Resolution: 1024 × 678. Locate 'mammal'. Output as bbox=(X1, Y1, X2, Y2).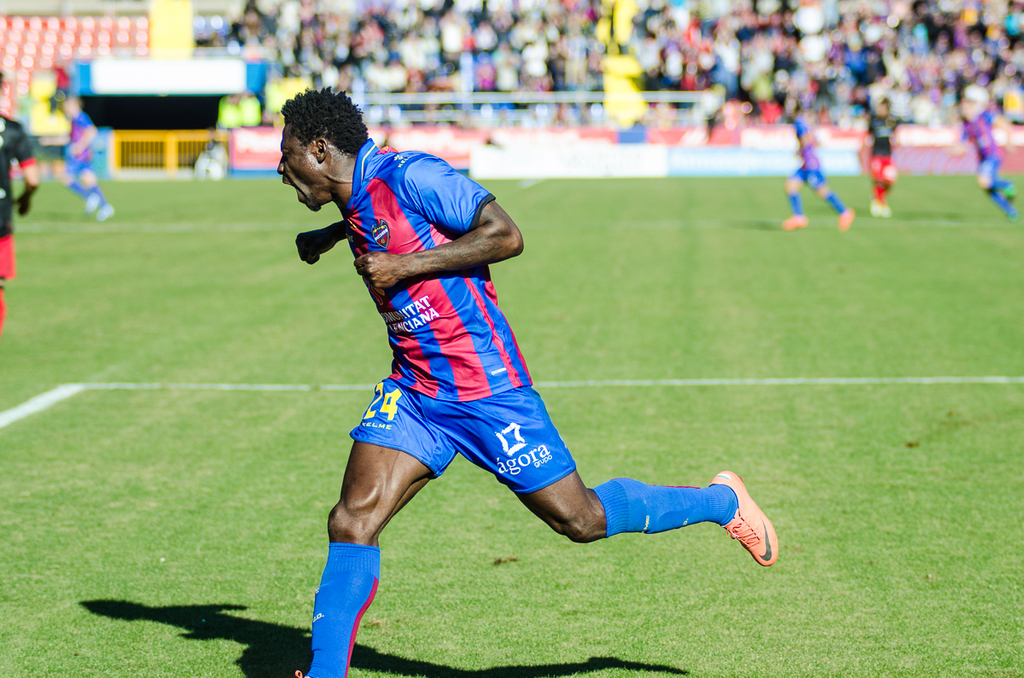
bbox=(0, 67, 39, 334).
